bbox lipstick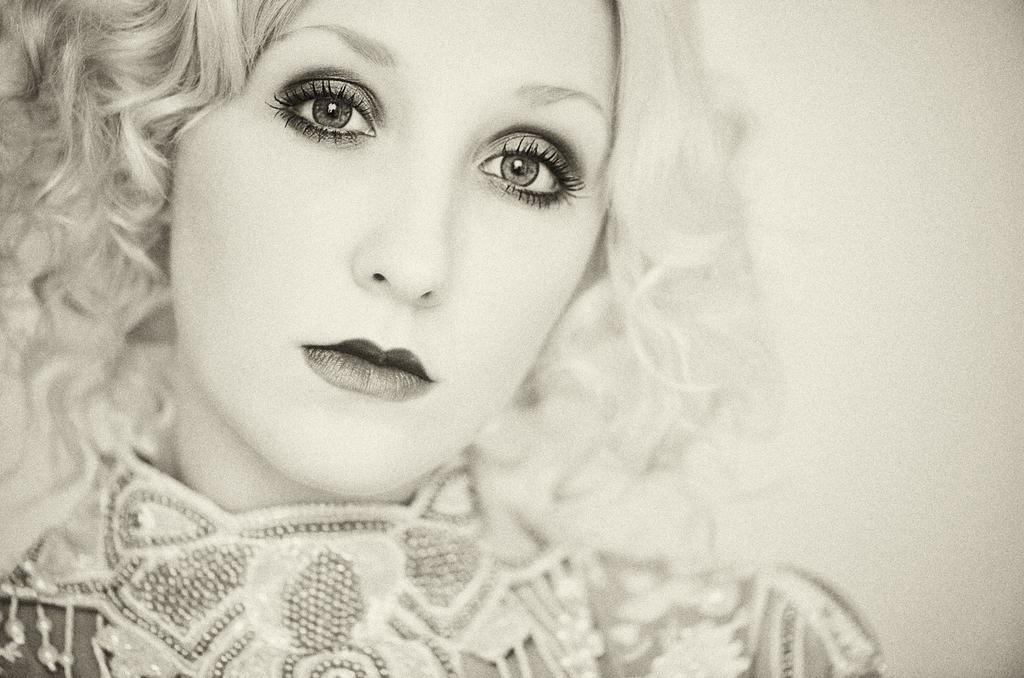
box=[300, 334, 436, 401]
